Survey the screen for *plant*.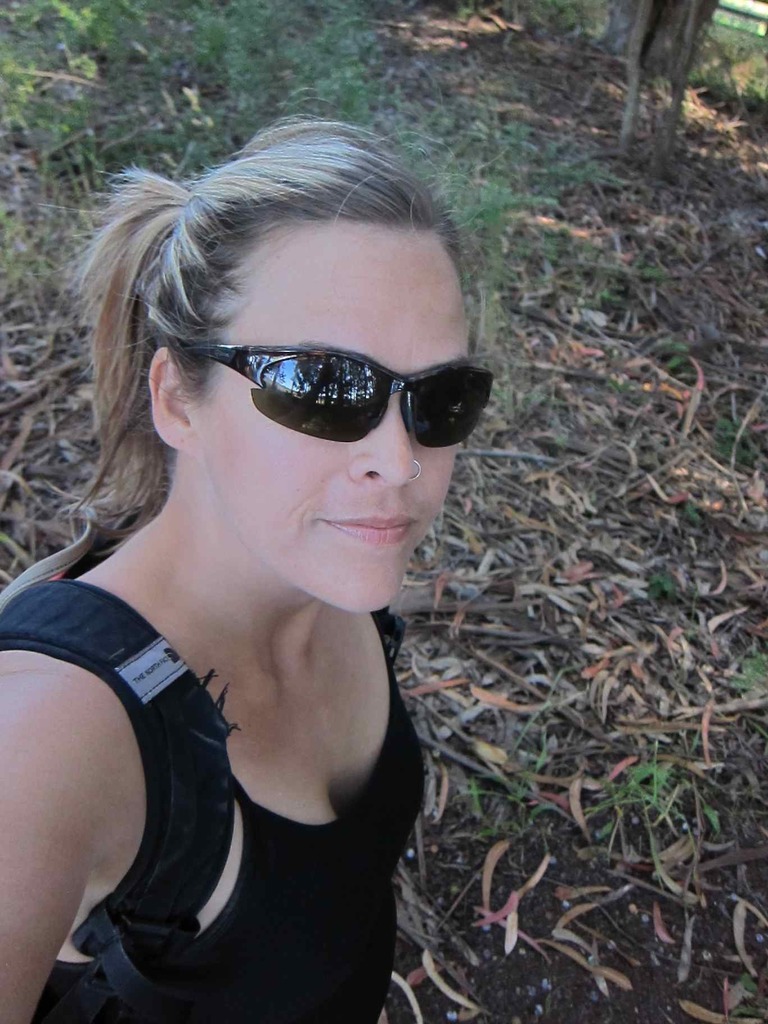
Survey found: box=[684, 494, 721, 531].
